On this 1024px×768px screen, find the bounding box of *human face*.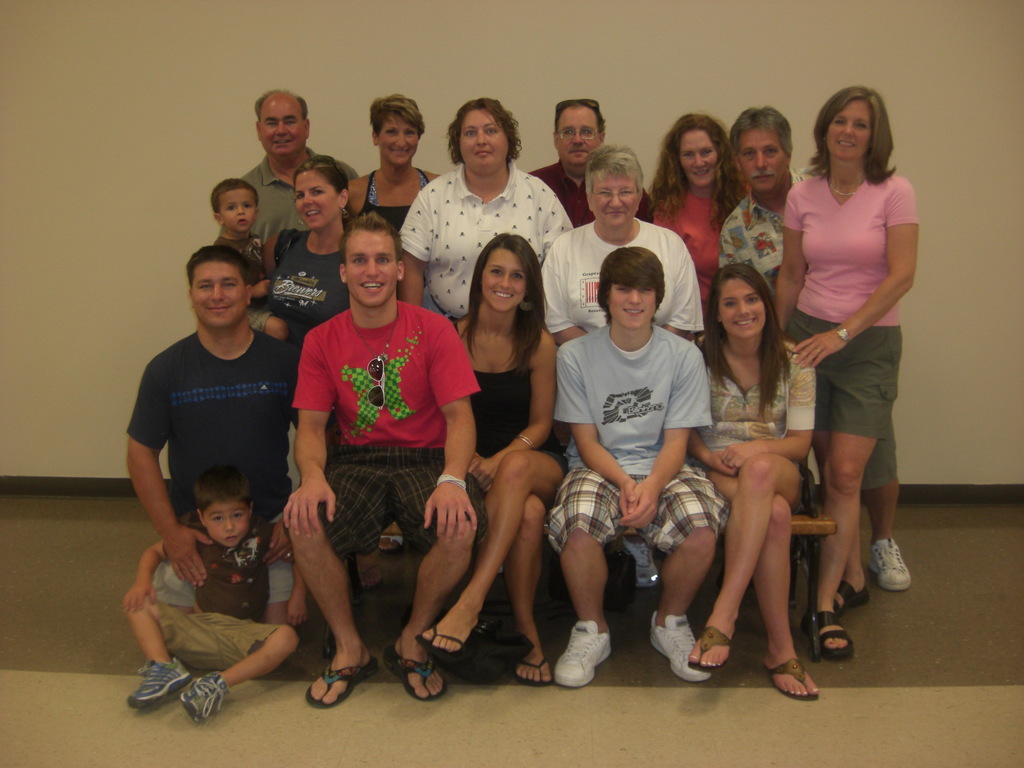
Bounding box: select_region(591, 182, 639, 221).
